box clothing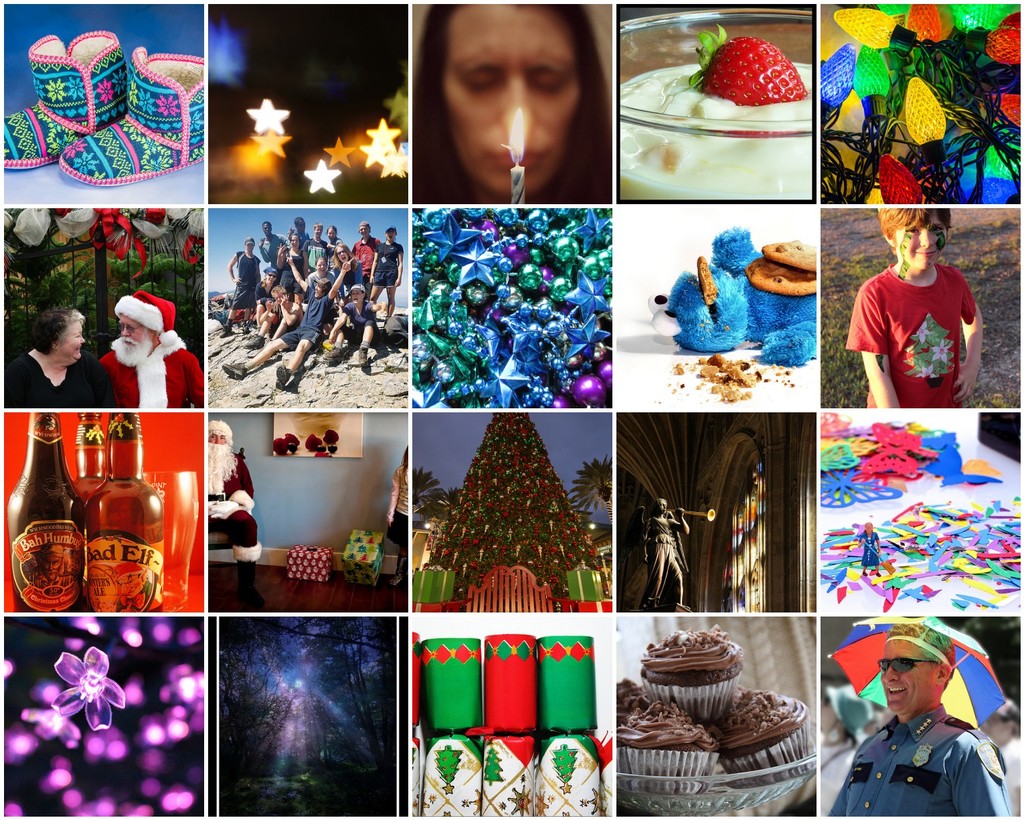
region(338, 266, 369, 301)
